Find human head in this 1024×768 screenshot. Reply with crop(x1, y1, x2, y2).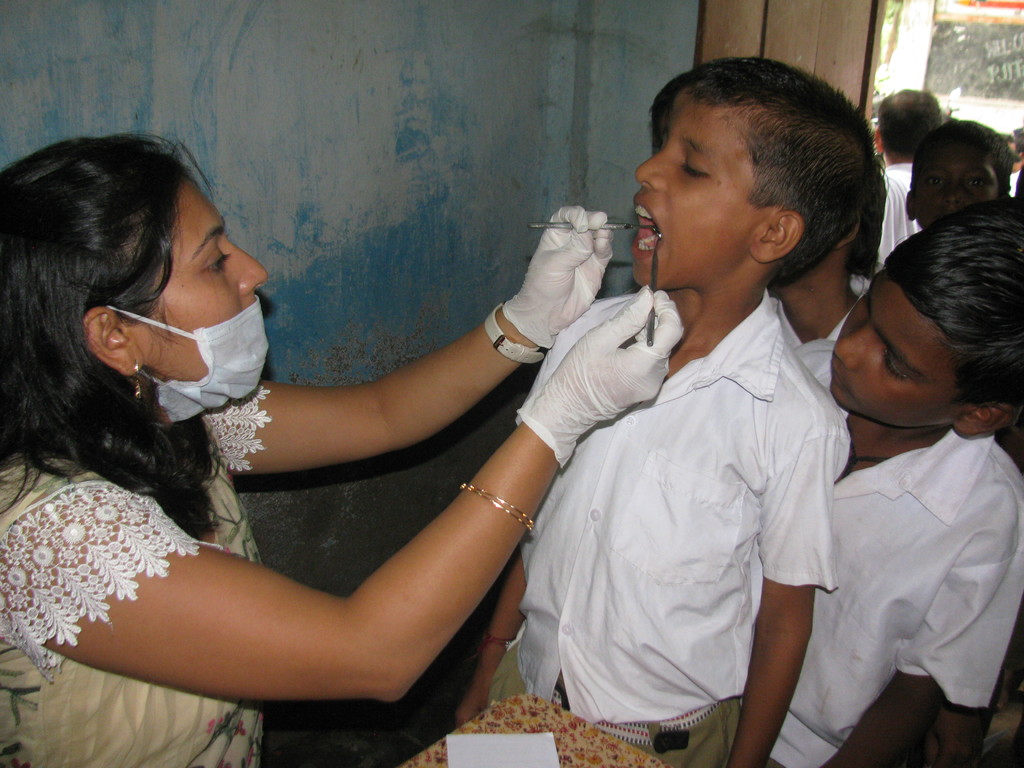
crop(828, 202, 1023, 435).
